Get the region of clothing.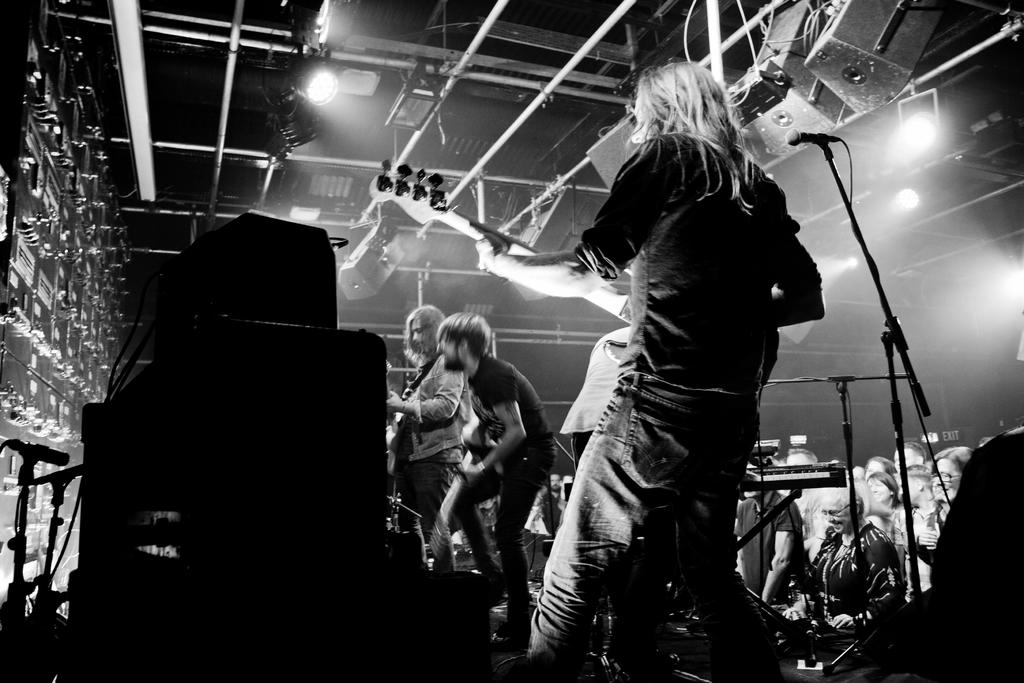
[554, 61, 836, 631].
